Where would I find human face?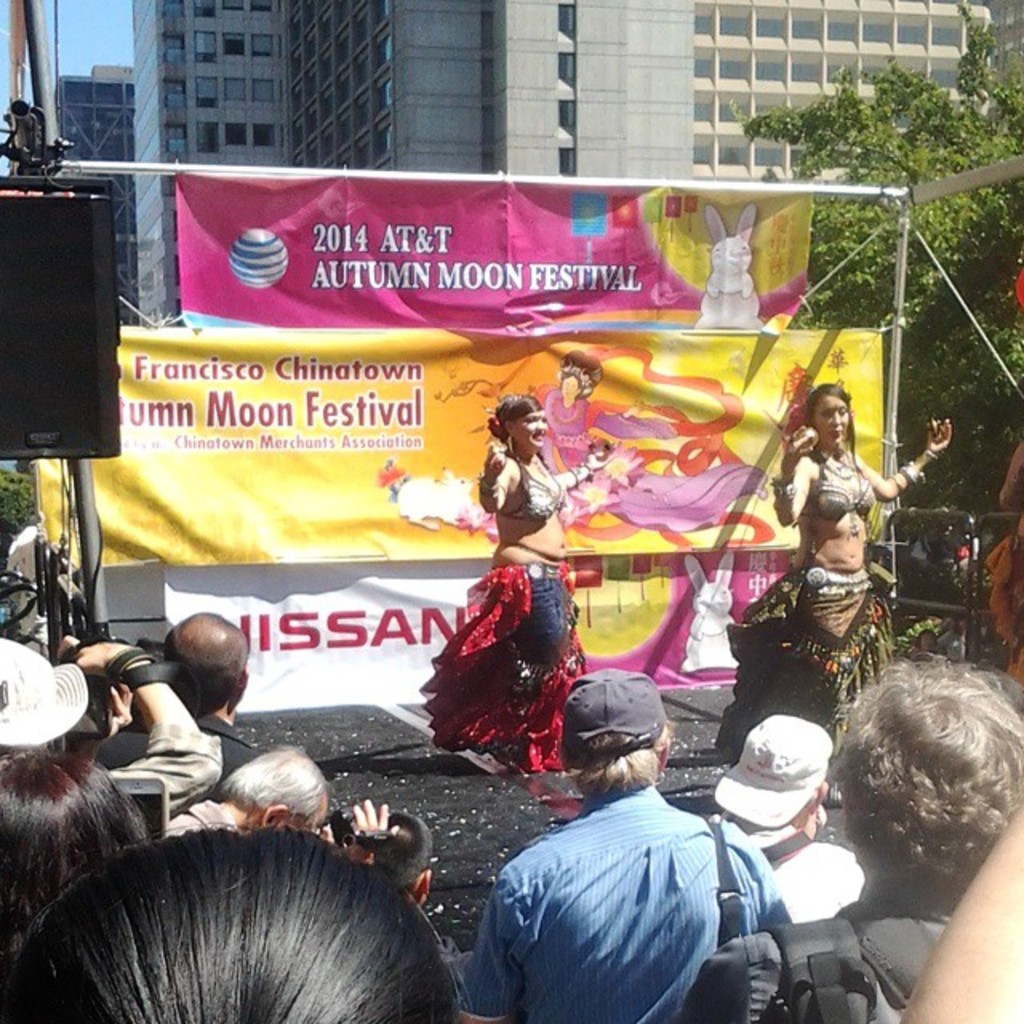
At 810,394,851,446.
